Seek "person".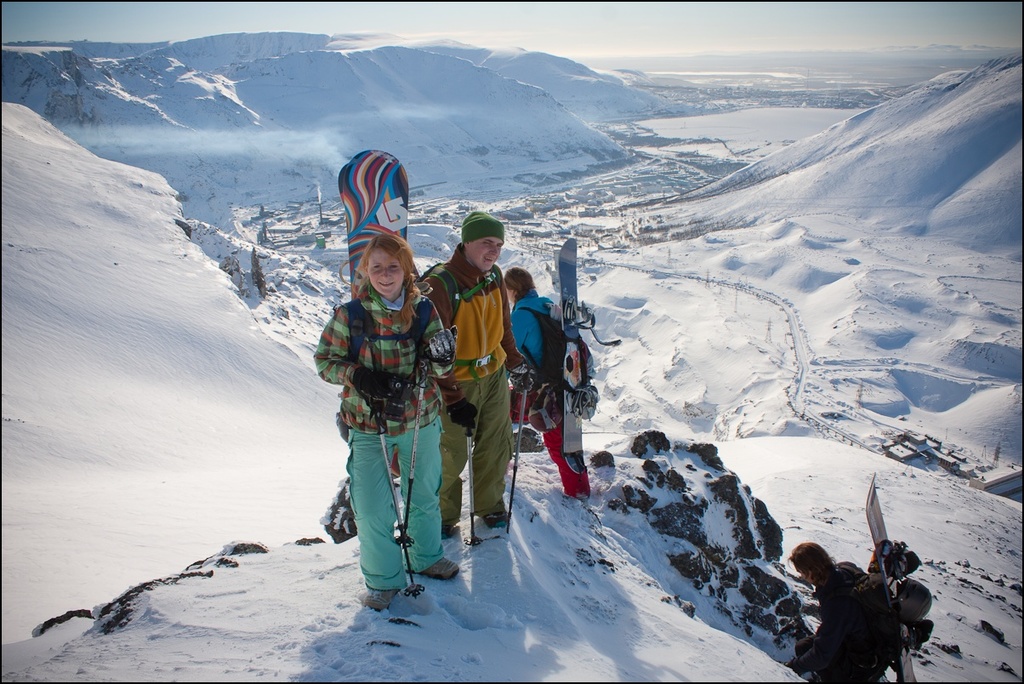
<box>309,231,454,610</box>.
